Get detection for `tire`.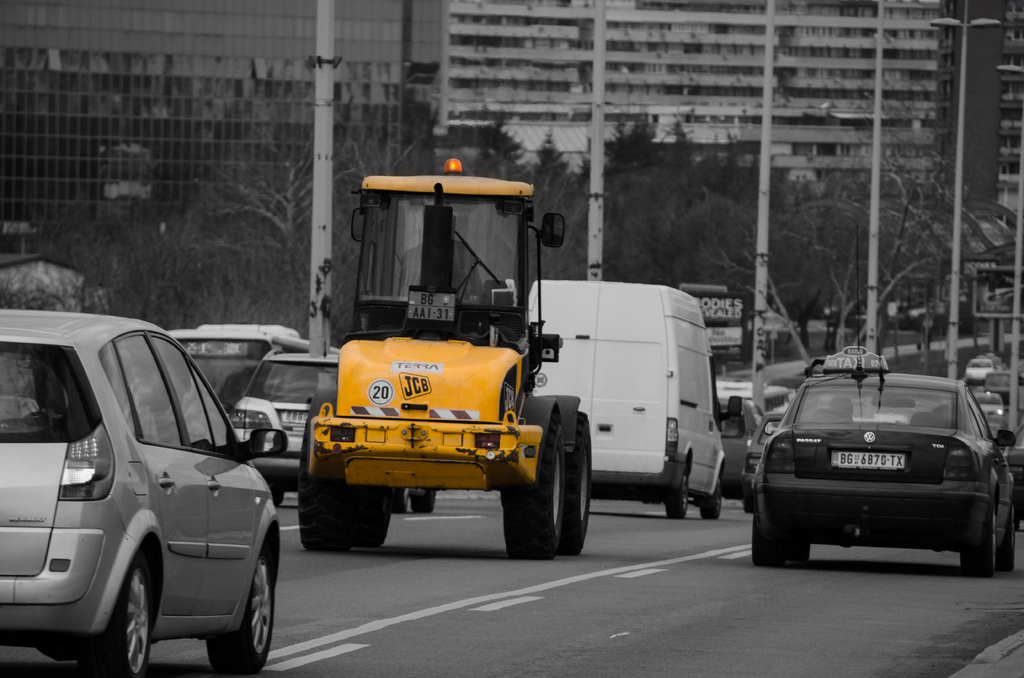
Detection: x1=745 y1=486 x2=755 y2=515.
